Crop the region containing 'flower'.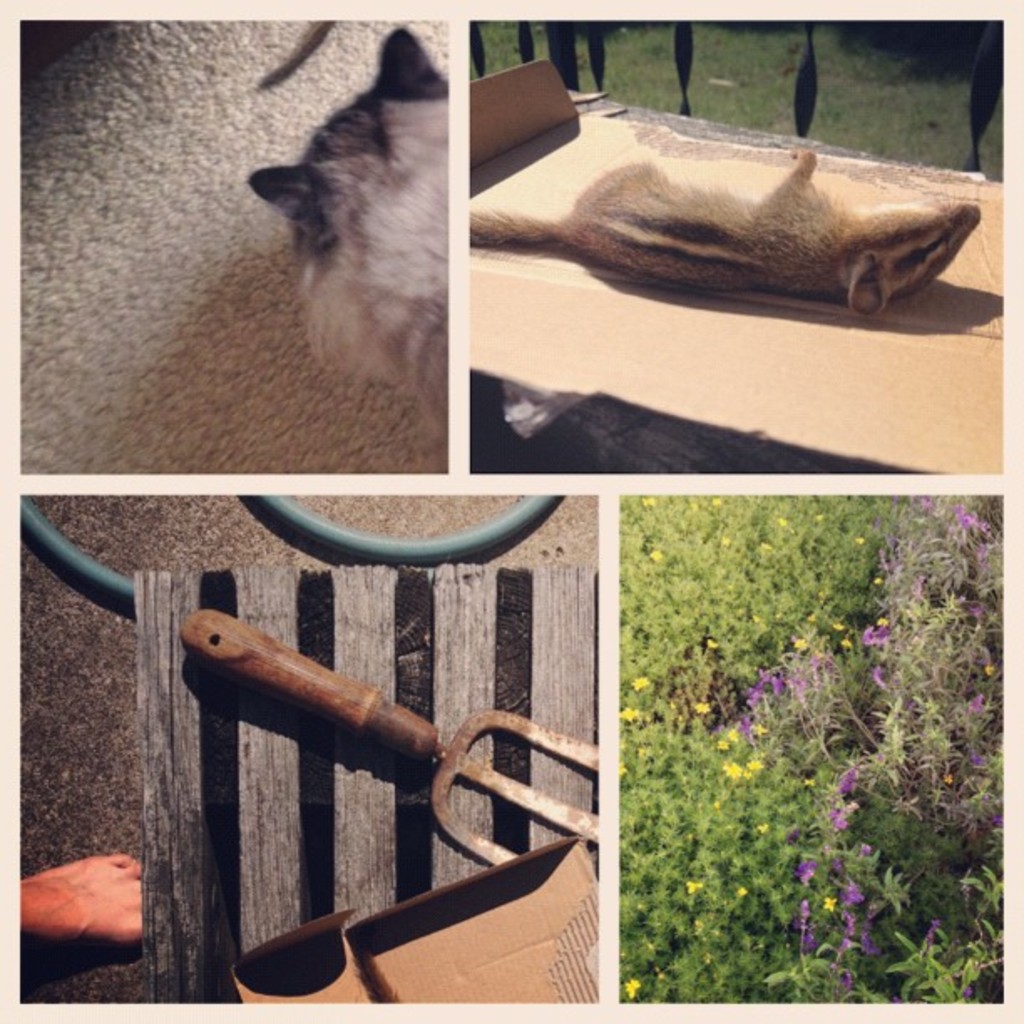
Crop region: x1=793, y1=676, x2=806, y2=696.
